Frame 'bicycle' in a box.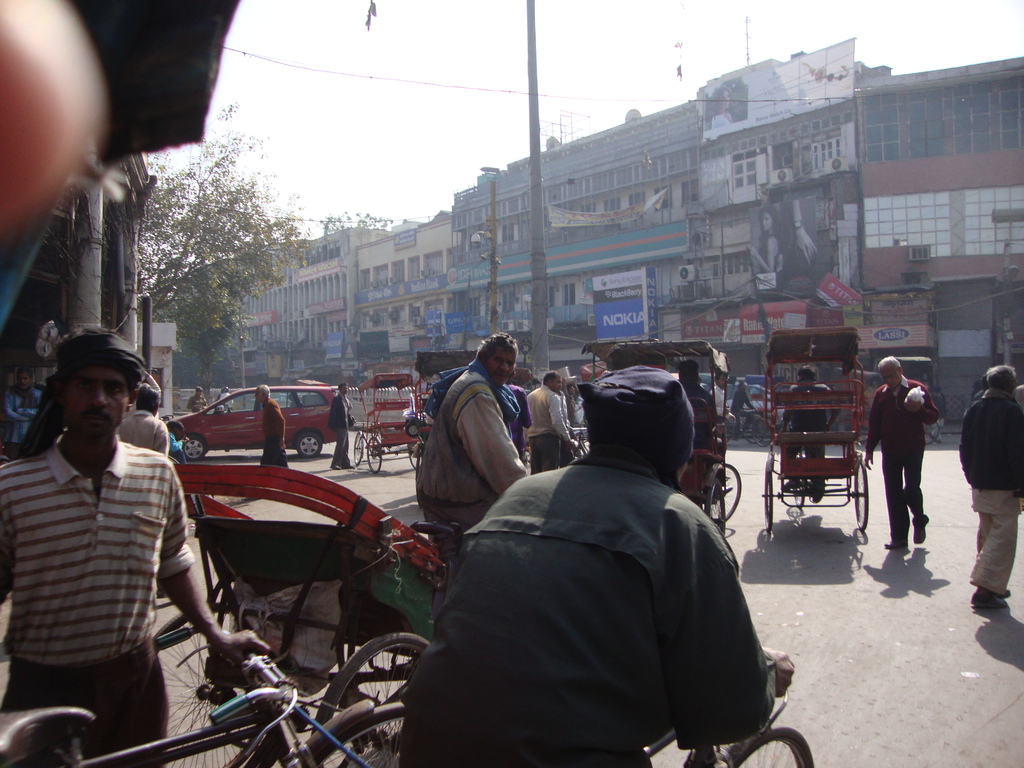
(918, 407, 943, 450).
